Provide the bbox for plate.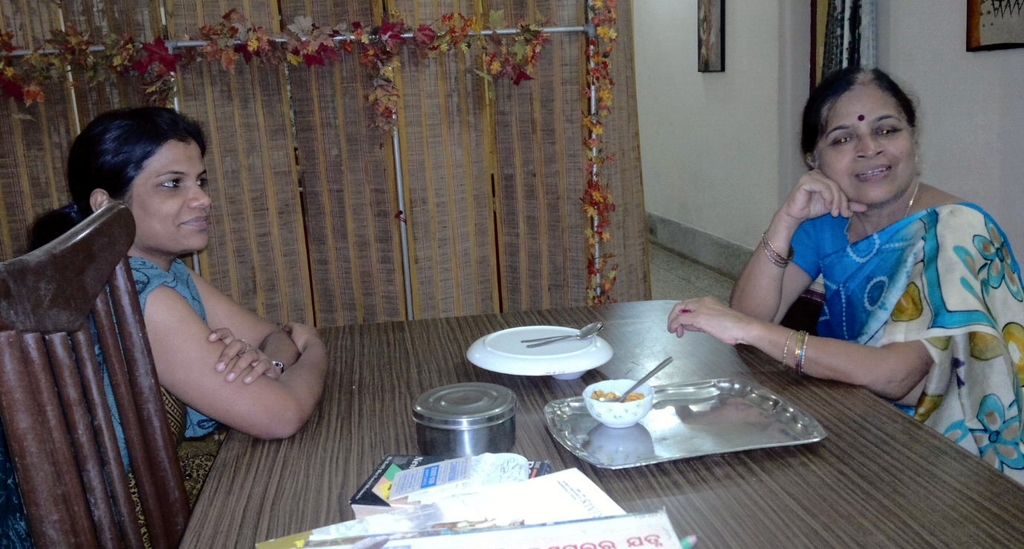
545, 377, 827, 467.
